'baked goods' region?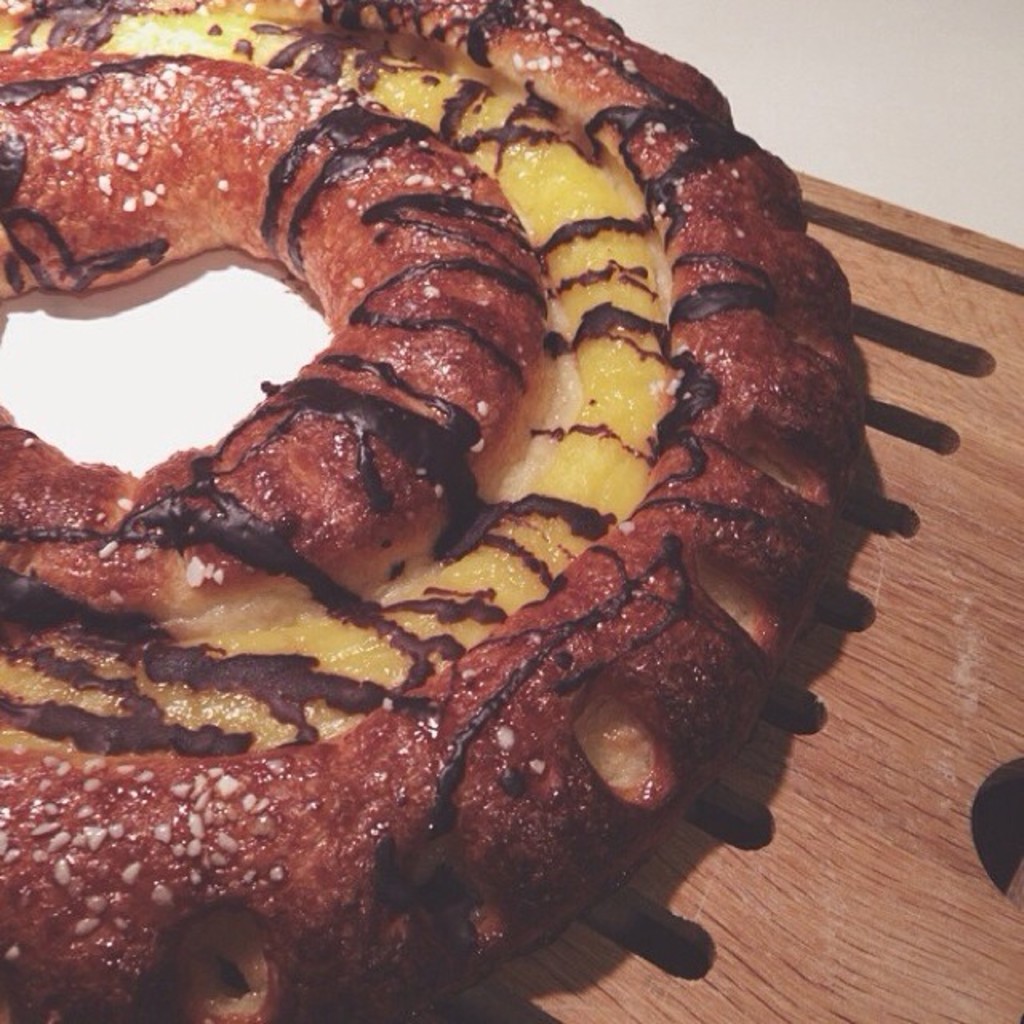
(0, 0, 861, 1022)
